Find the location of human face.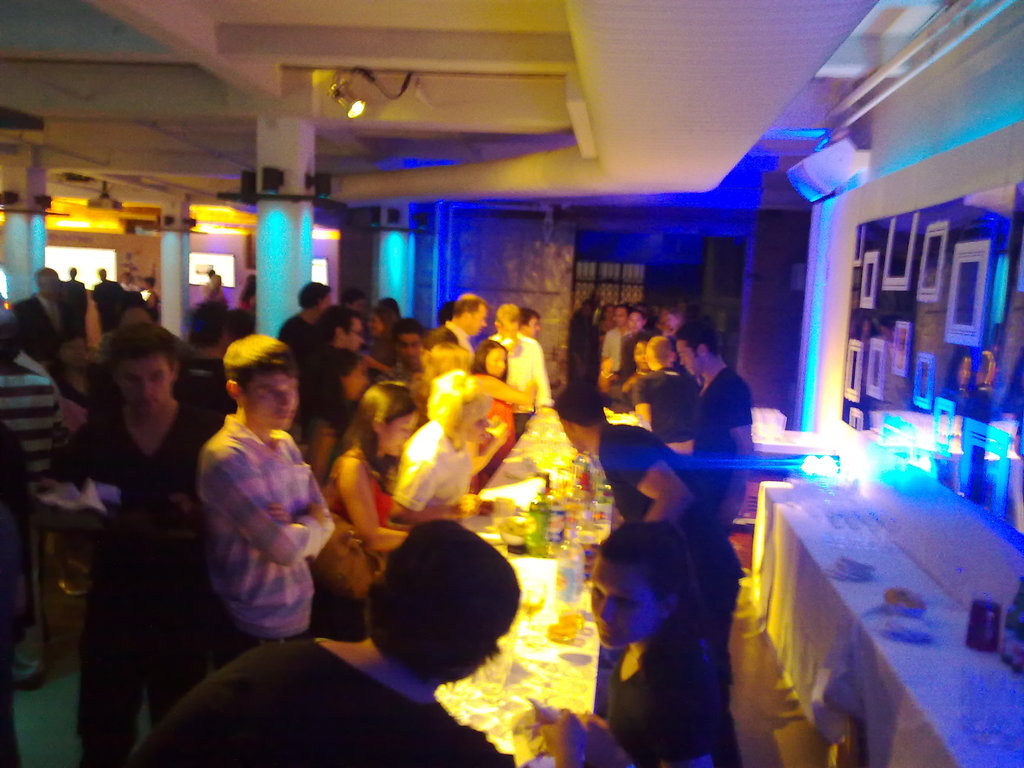
Location: pyautogui.locateOnScreen(246, 372, 299, 431).
